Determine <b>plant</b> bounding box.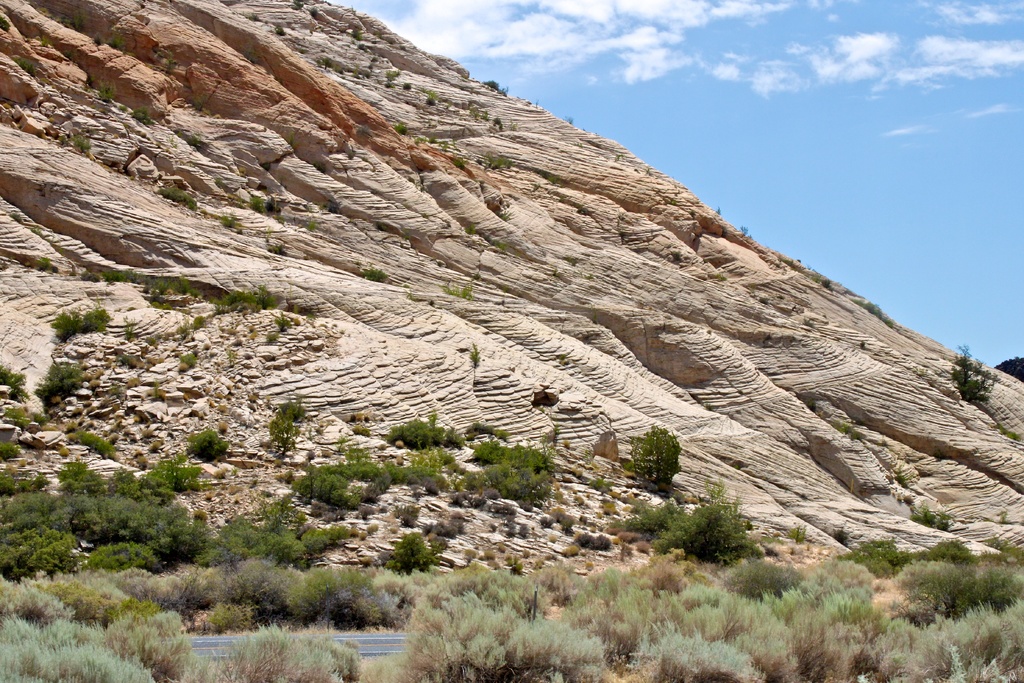
Determined: bbox=(271, 397, 301, 454).
